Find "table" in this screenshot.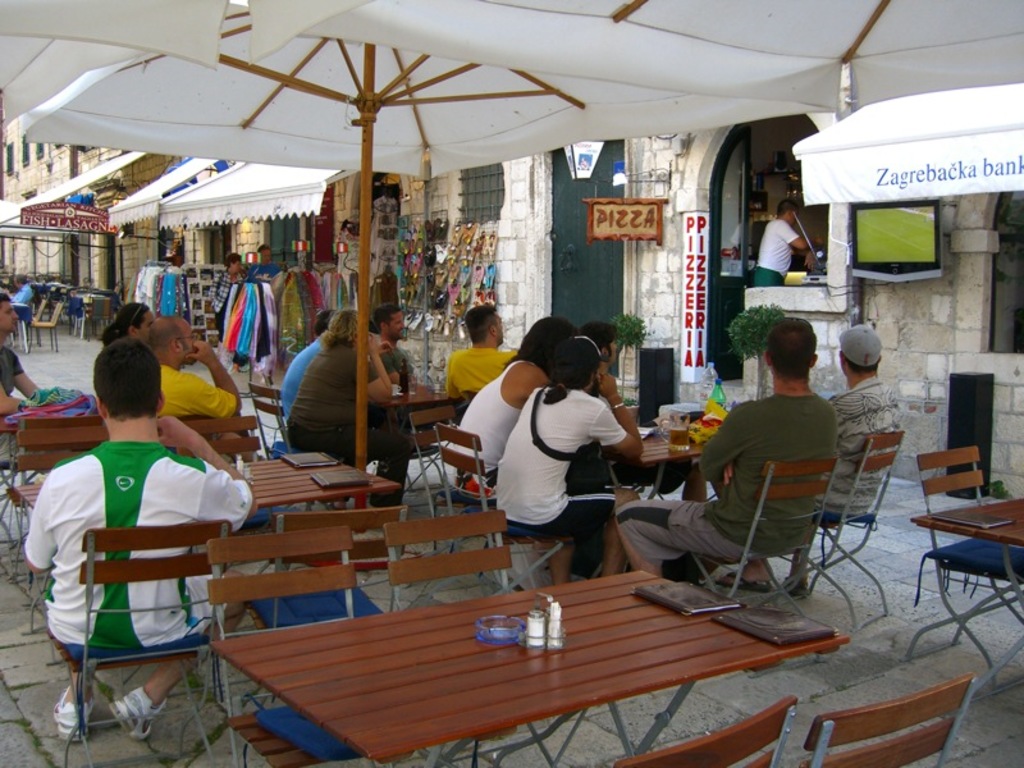
The bounding box for "table" is <bbox>4, 411, 255, 438</bbox>.
